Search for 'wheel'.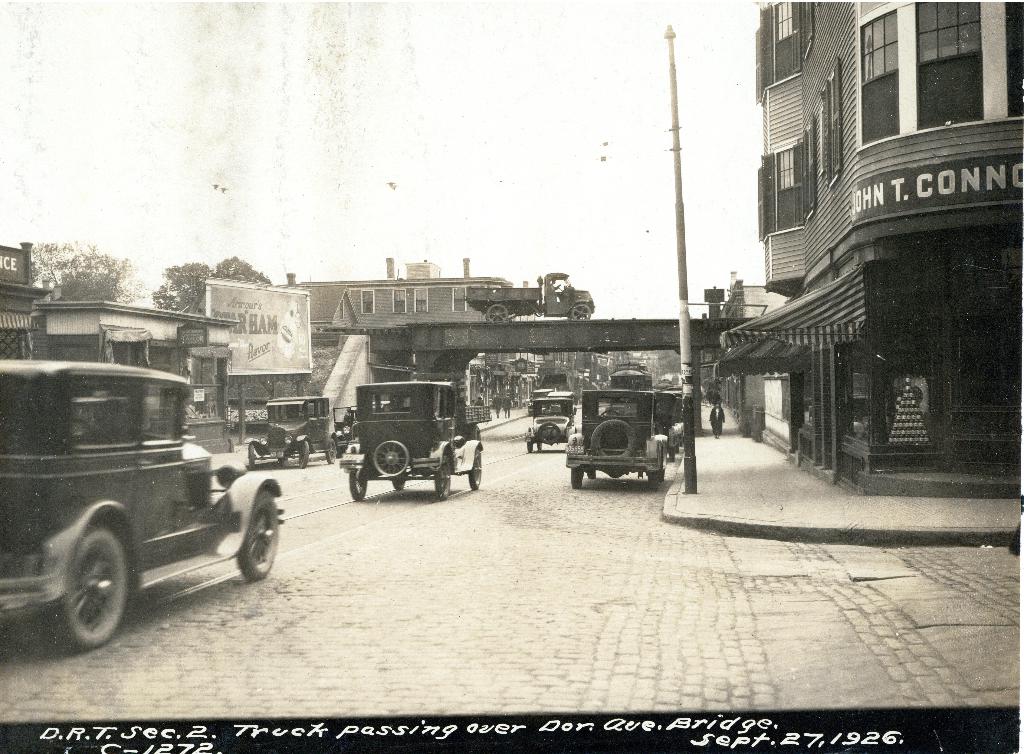
Found at x1=659 y1=464 x2=668 y2=488.
